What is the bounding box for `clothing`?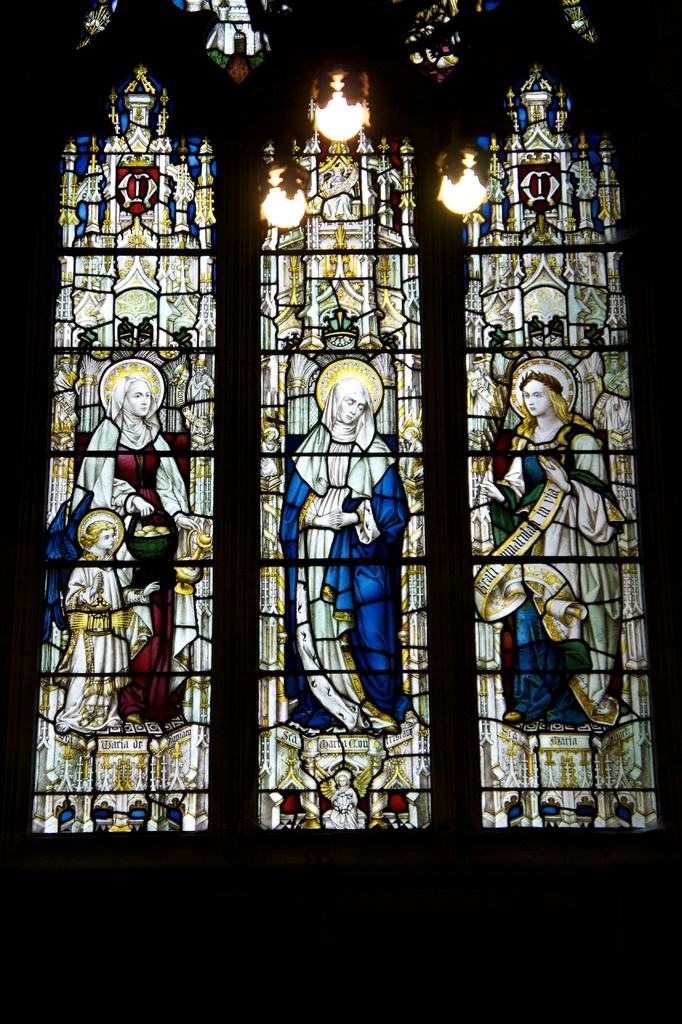
[484, 399, 612, 724].
